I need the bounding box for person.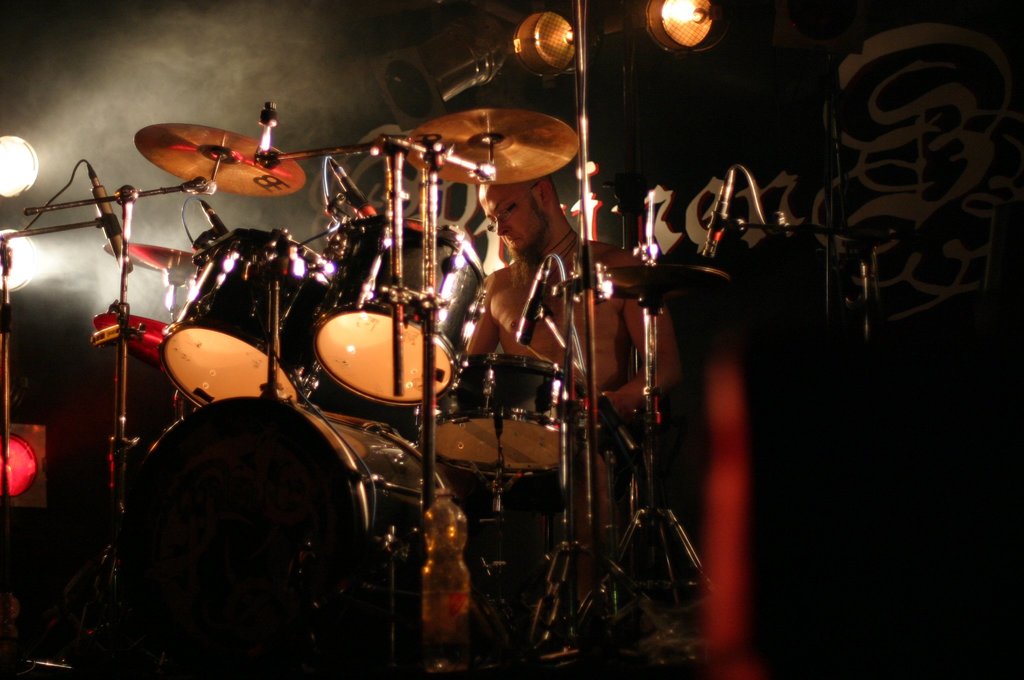
Here it is: 465/177/681/518.
